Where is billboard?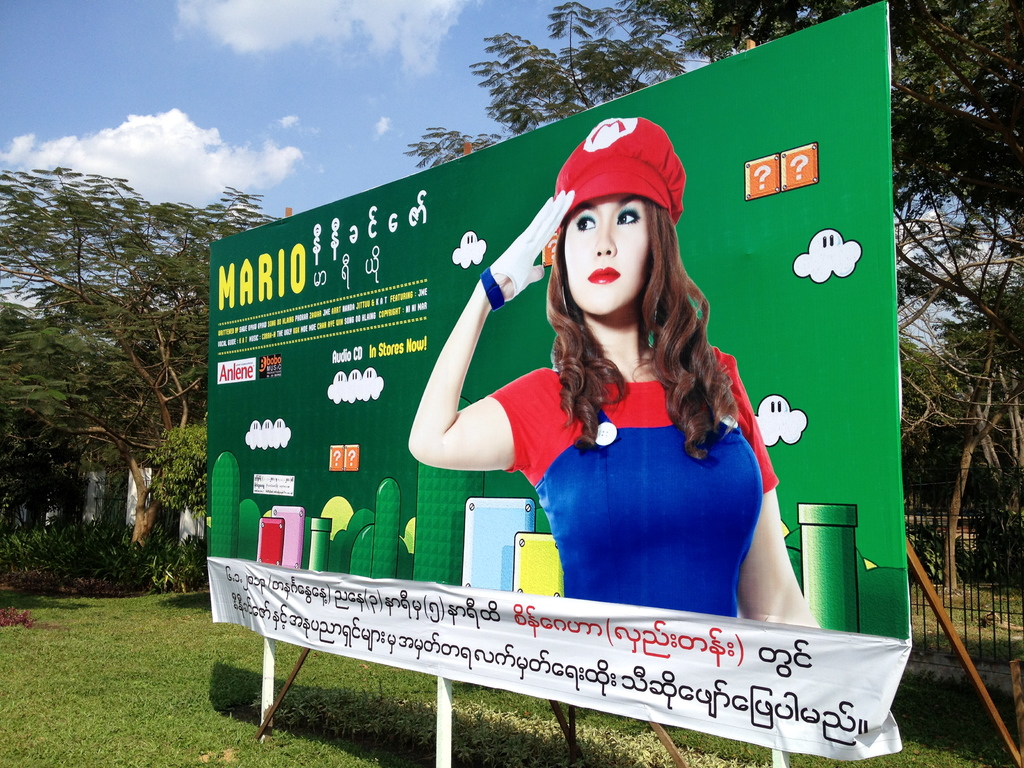
233,80,927,714.
